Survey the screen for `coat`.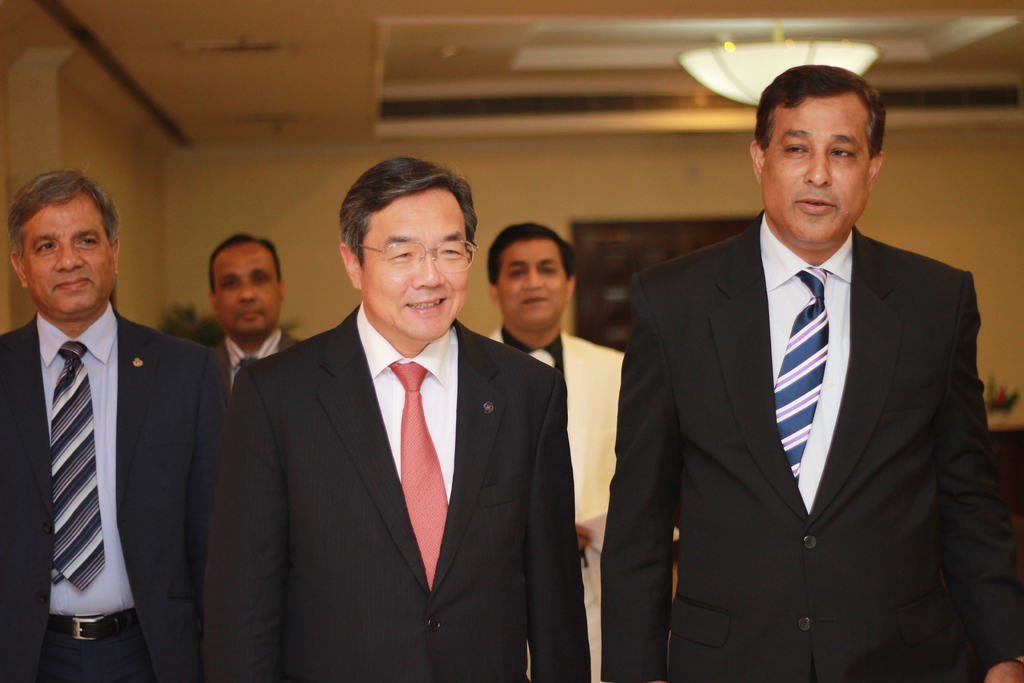
Survey found: 486 323 634 668.
